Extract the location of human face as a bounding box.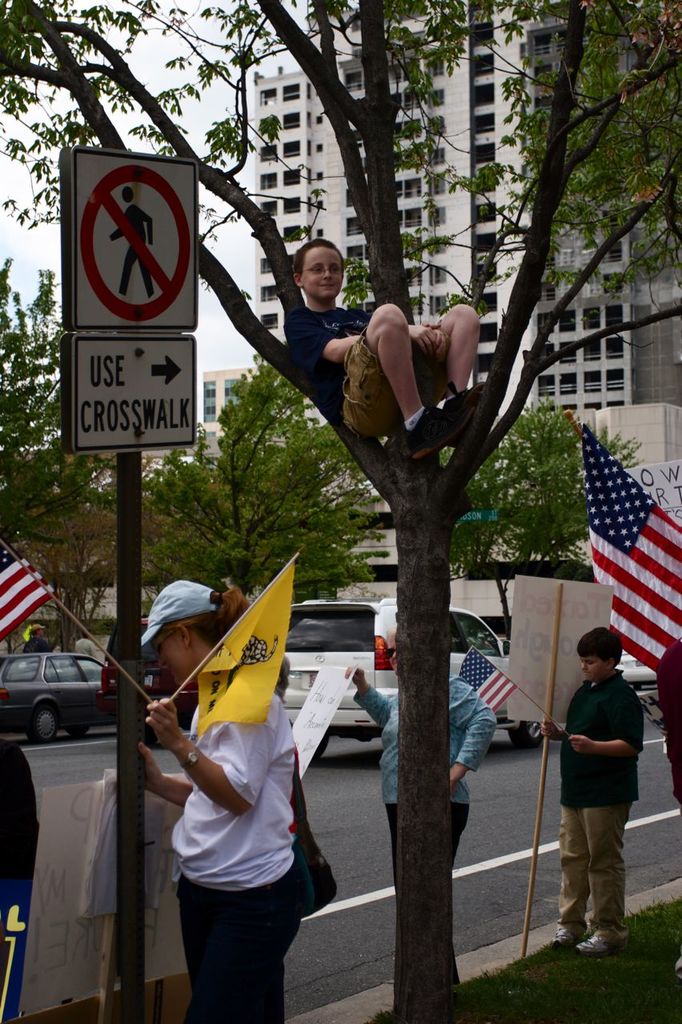
pyautogui.locateOnScreen(153, 628, 191, 681).
